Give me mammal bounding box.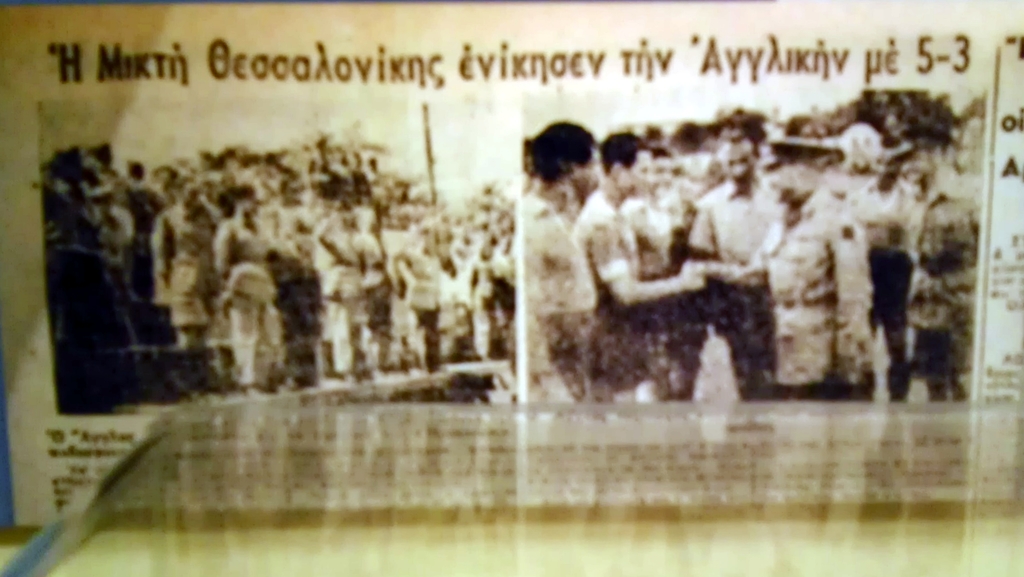
(690,106,785,400).
